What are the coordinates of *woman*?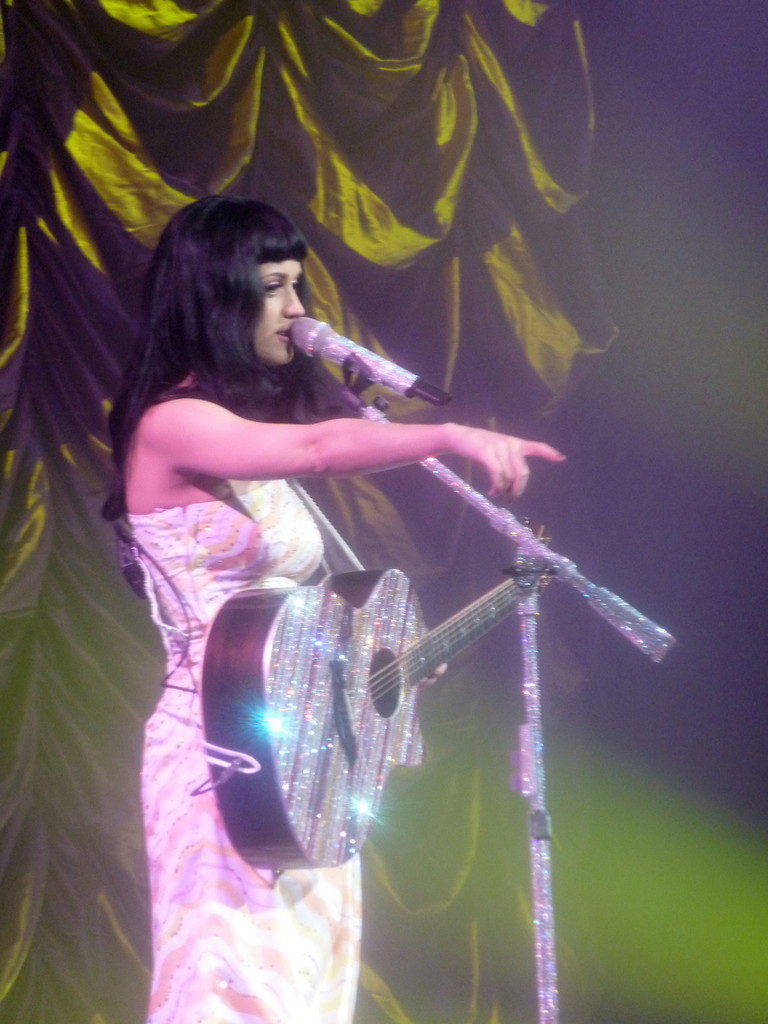
(108, 209, 515, 960).
